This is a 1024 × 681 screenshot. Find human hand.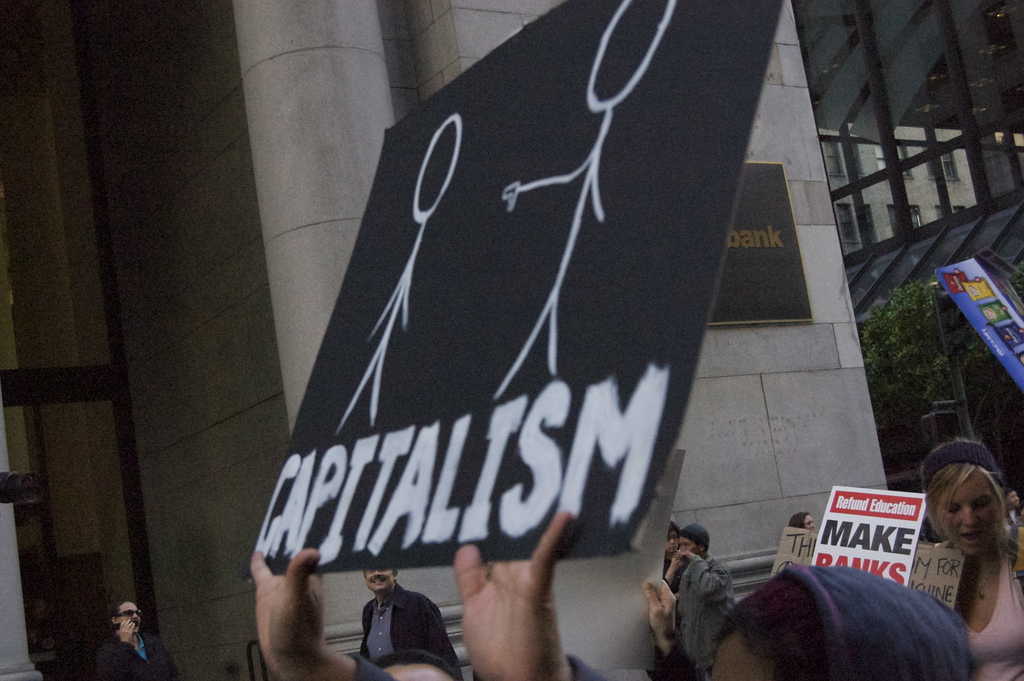
Bounding box: 116, 620, 137, 644.
